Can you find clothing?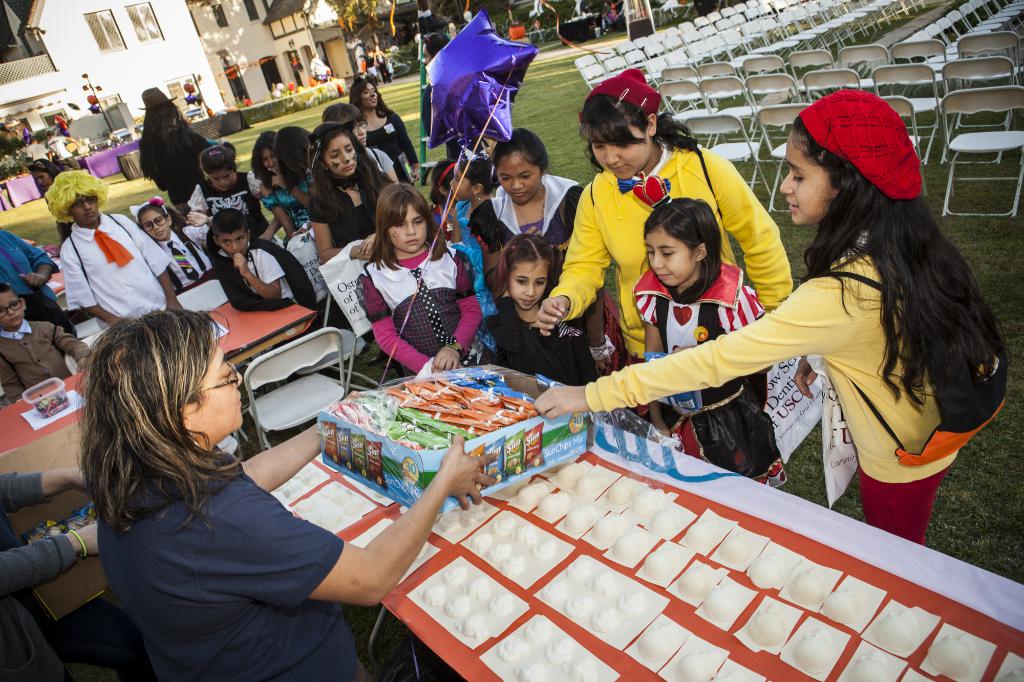
Yes, bounding box: x1=0 y1=465 x2=81 y2=681.
